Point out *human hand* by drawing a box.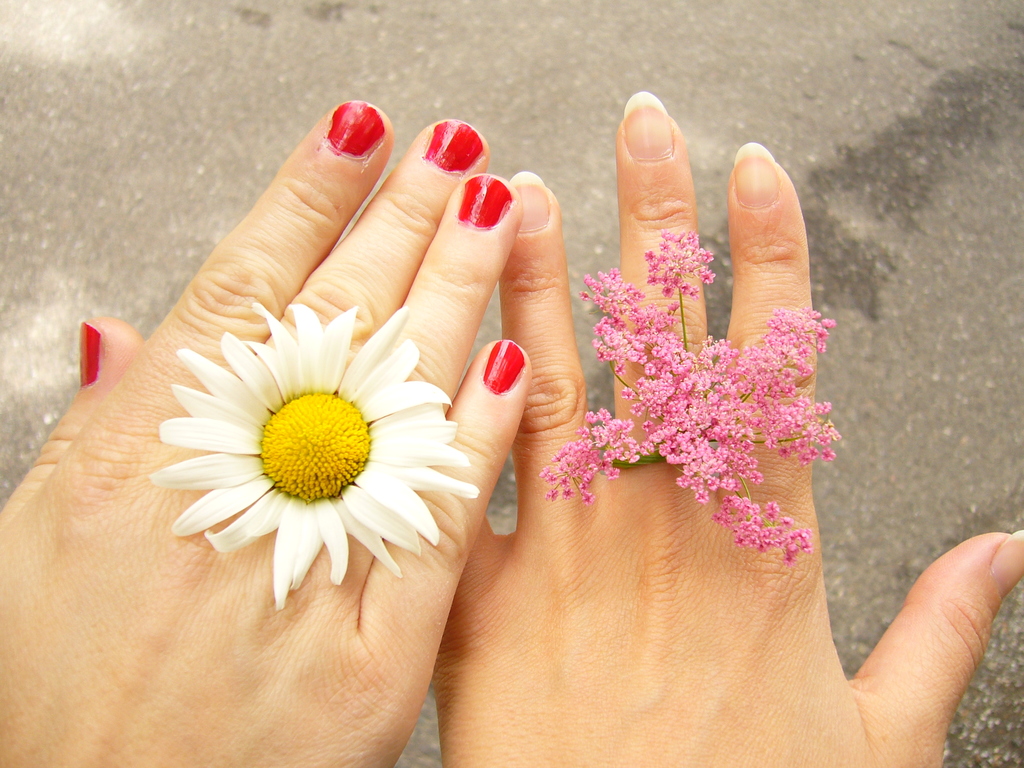
0 98 536 767.
